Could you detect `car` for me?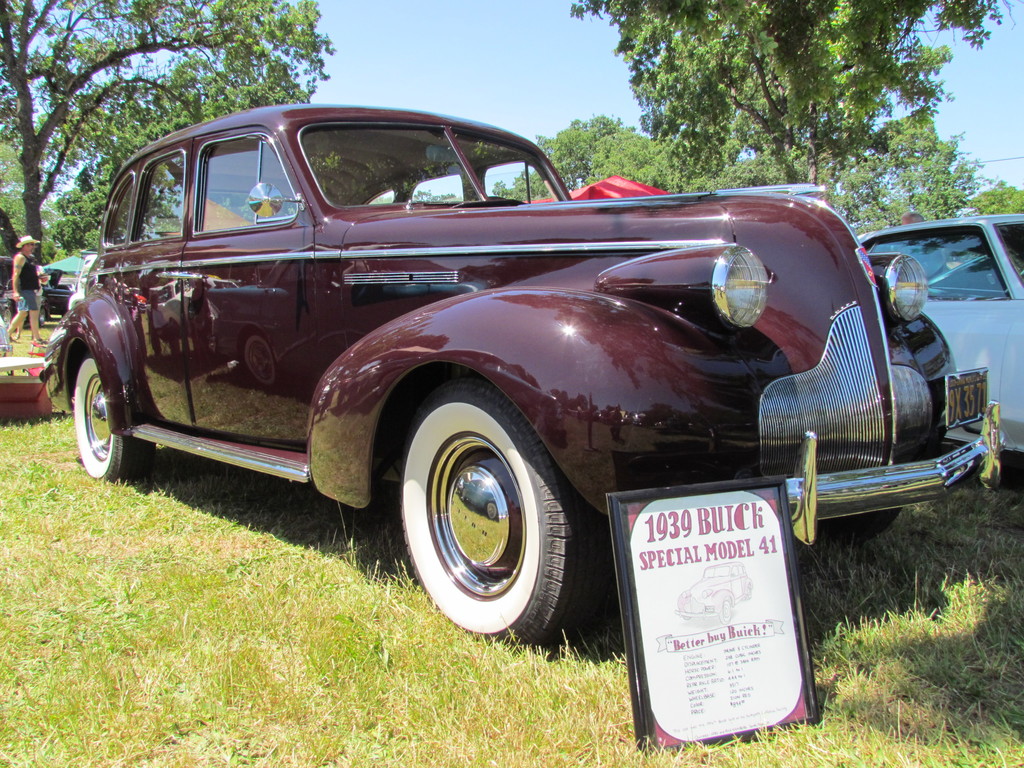
Detection result: [854,212,1023,463].
